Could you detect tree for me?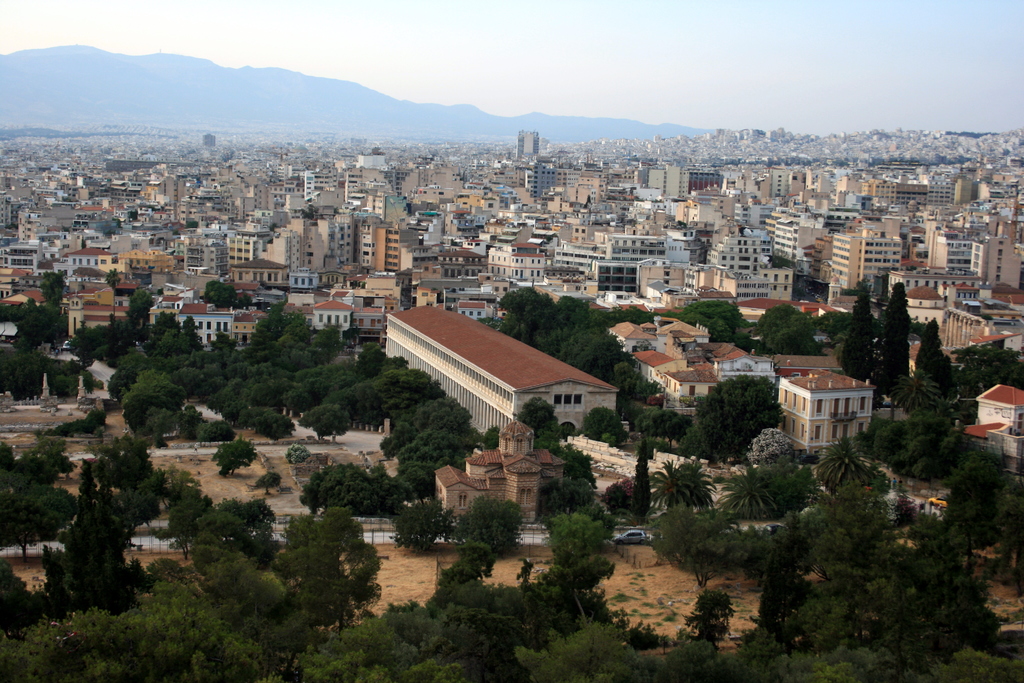
Detection result: (left=126, top=555, right=152, bottom=591).
